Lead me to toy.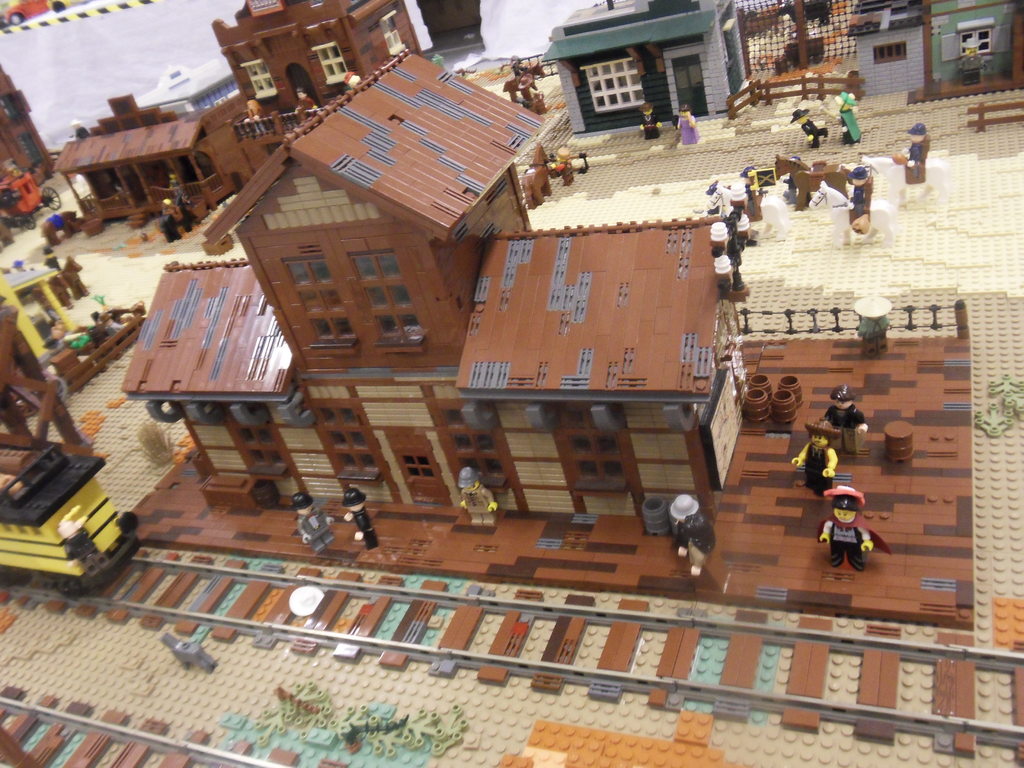
Lead to bbox(293, 492, 335, 552).
